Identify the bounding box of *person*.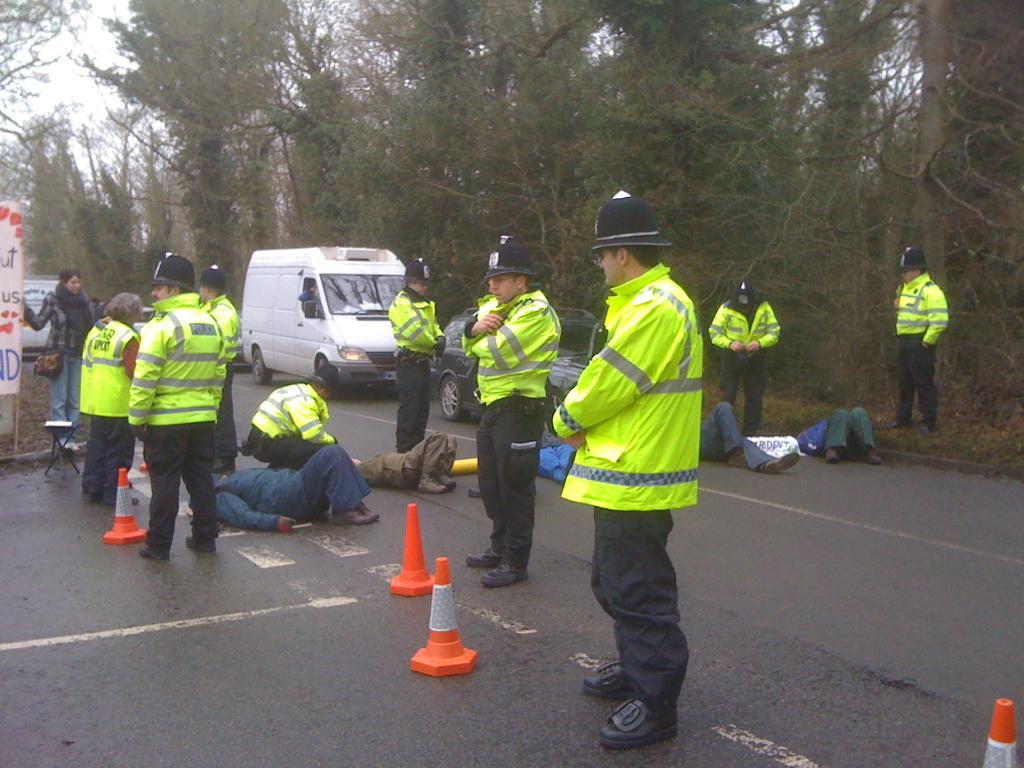
<bbox>696, 394, 799, 475</bbox>.
